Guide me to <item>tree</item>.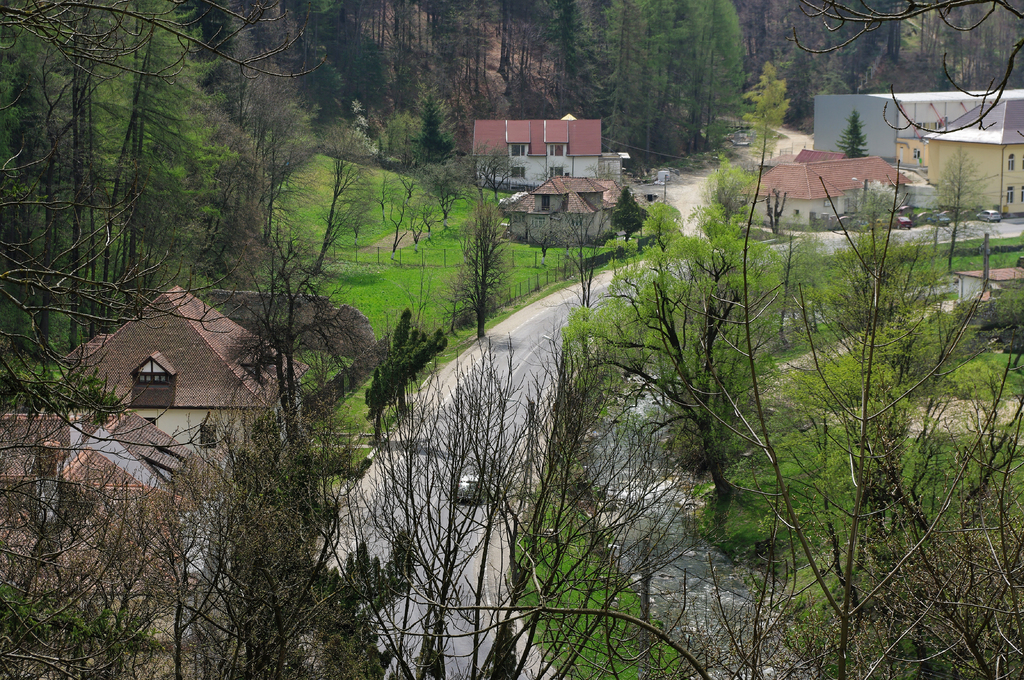
Guidance: pyautogui.locateOnScreen(435, 180, 519, 336).
